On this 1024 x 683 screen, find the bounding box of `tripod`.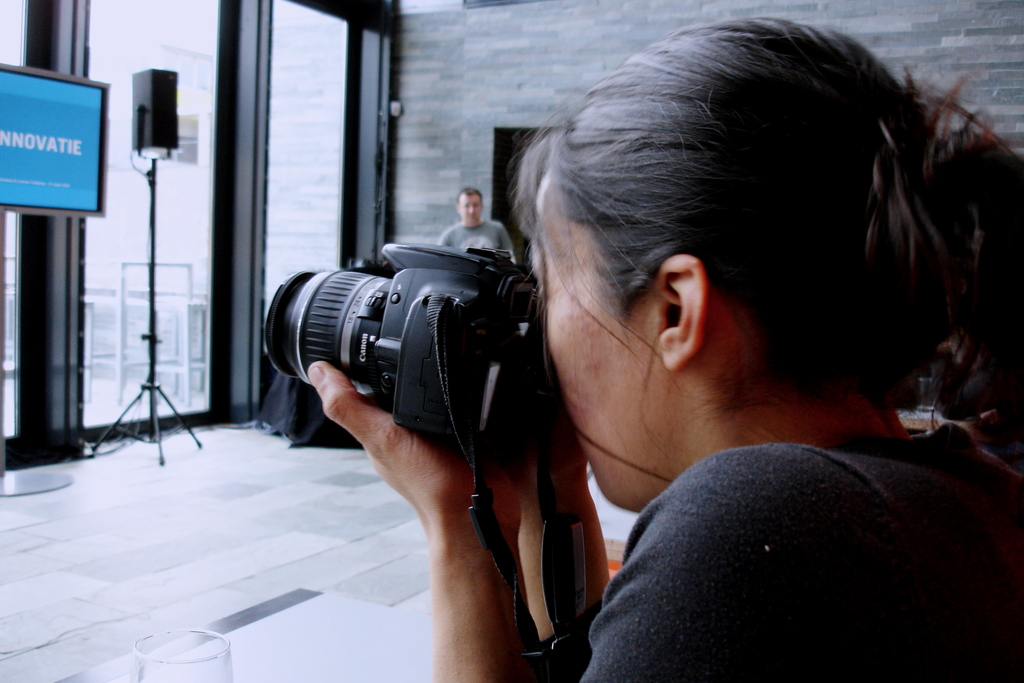
Bounding box: <region>97, 152, 202, 468</region>.
